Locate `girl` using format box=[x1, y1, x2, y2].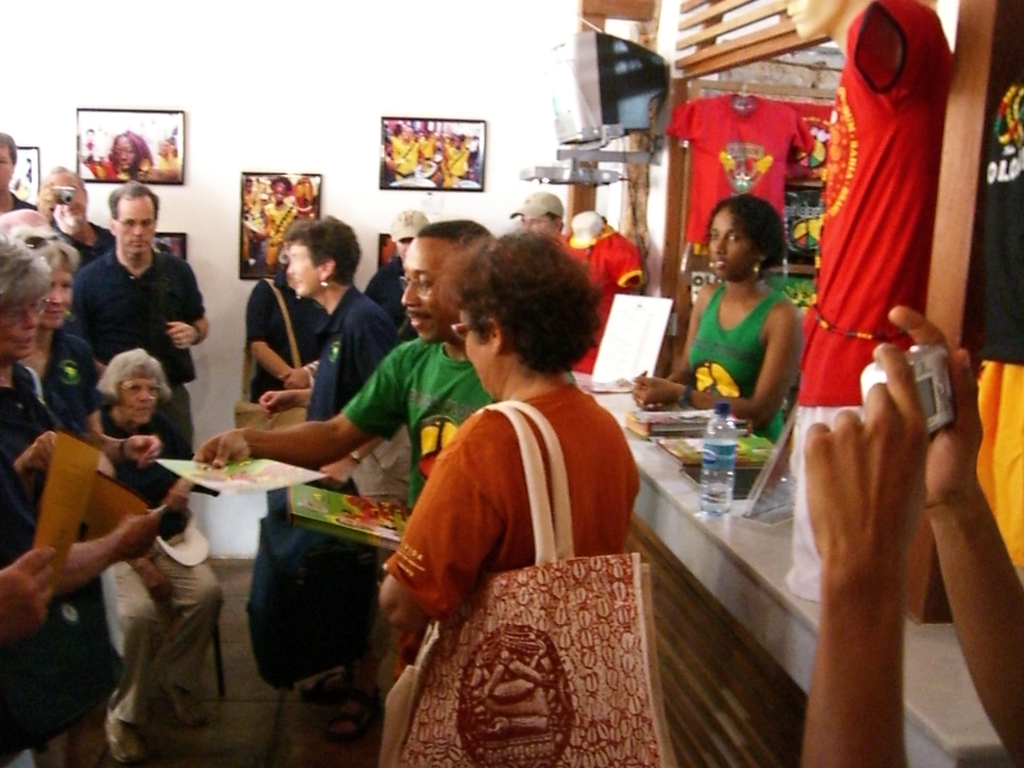
box=[255, 206, 406, 493].
